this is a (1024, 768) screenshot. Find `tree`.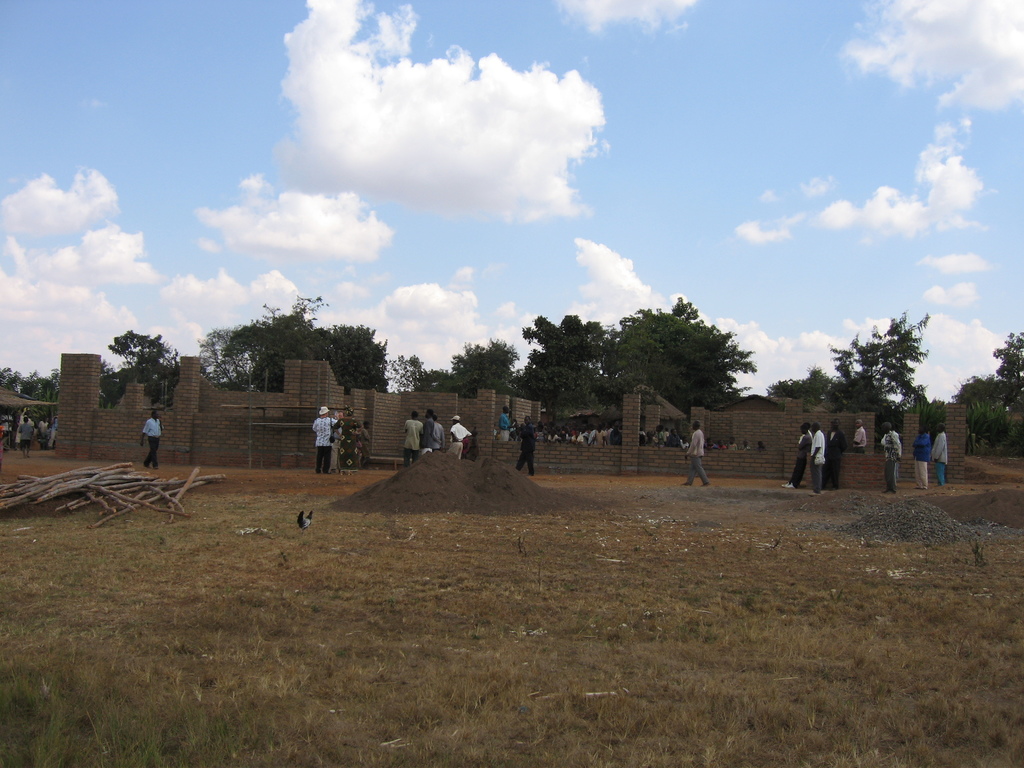
Bounding box: (198, 296, 328, 399).
